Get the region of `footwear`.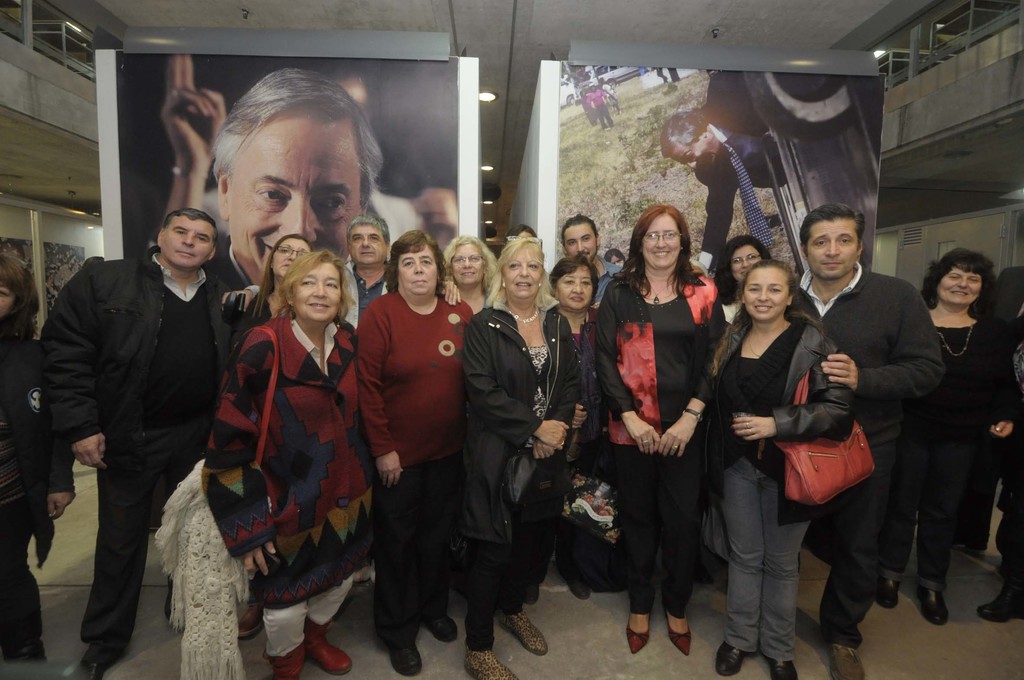
[525,583,540,606].
